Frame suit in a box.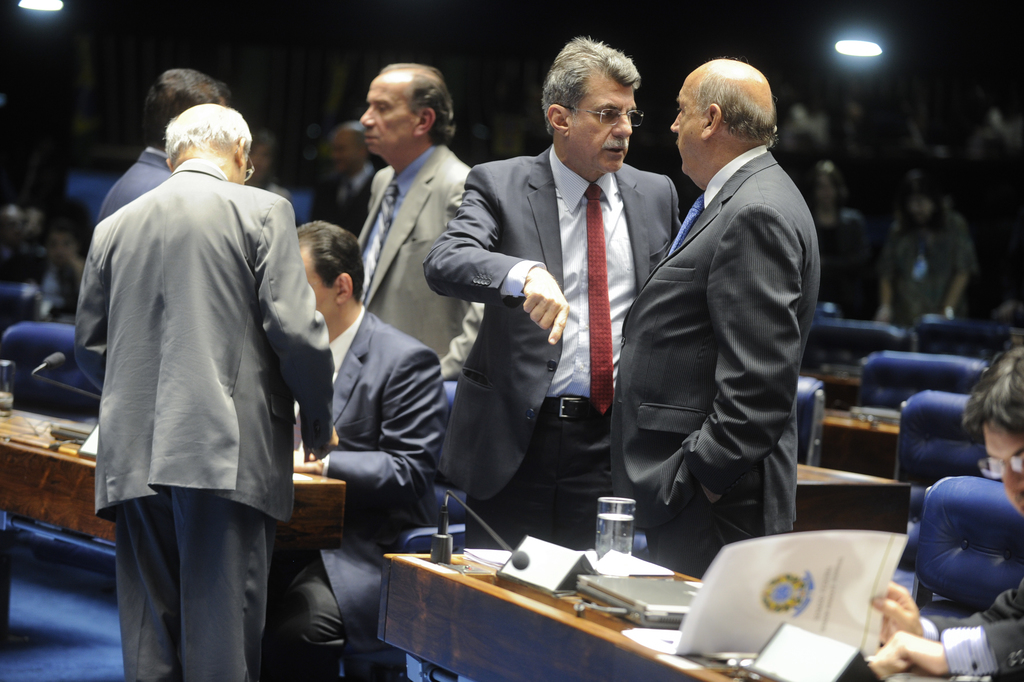
bbox(615, 66, 829, 585).
